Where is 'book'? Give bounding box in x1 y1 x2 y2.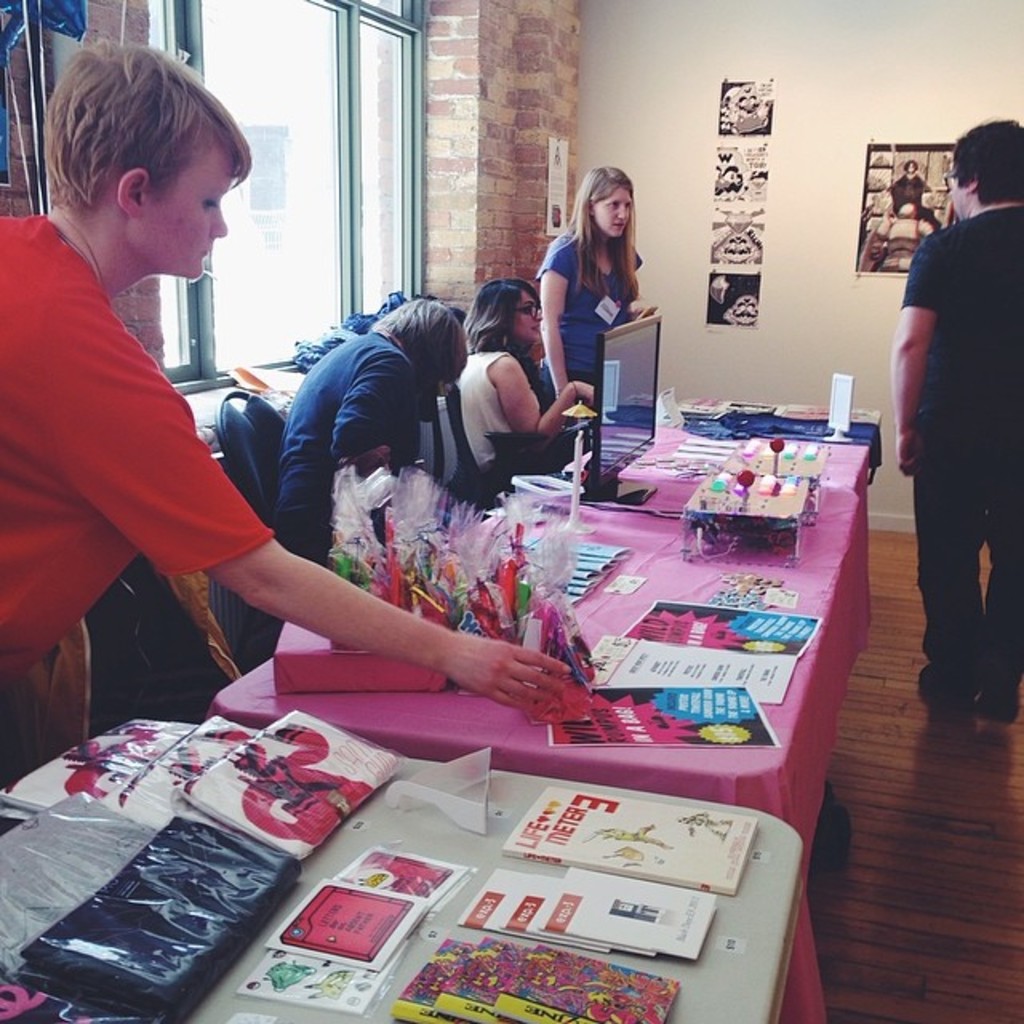
338 838 462 912.
